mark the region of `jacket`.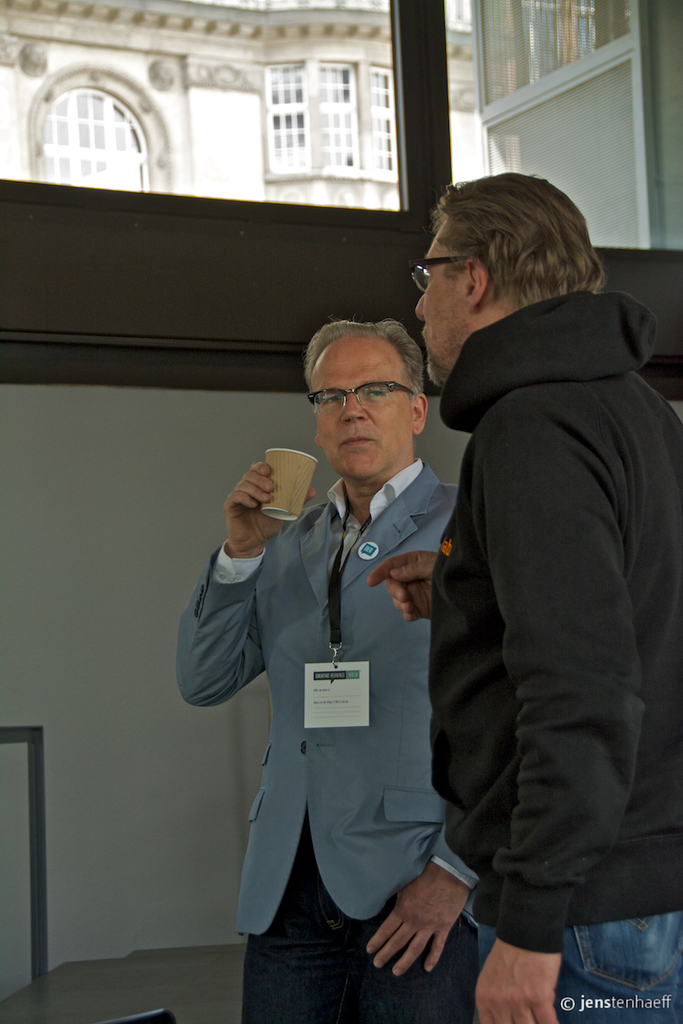
Region: box=[429, 282, 682, 959].
